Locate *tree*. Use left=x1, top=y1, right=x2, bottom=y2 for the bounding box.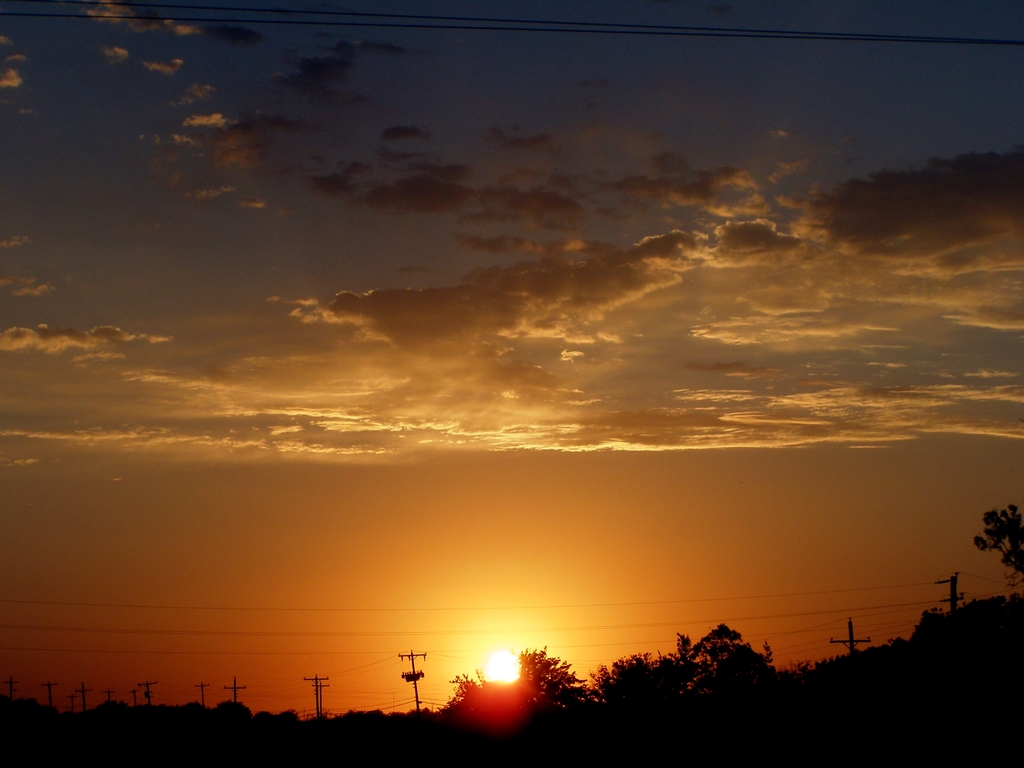
left=975, top=504, right=1023, bottom=591.
